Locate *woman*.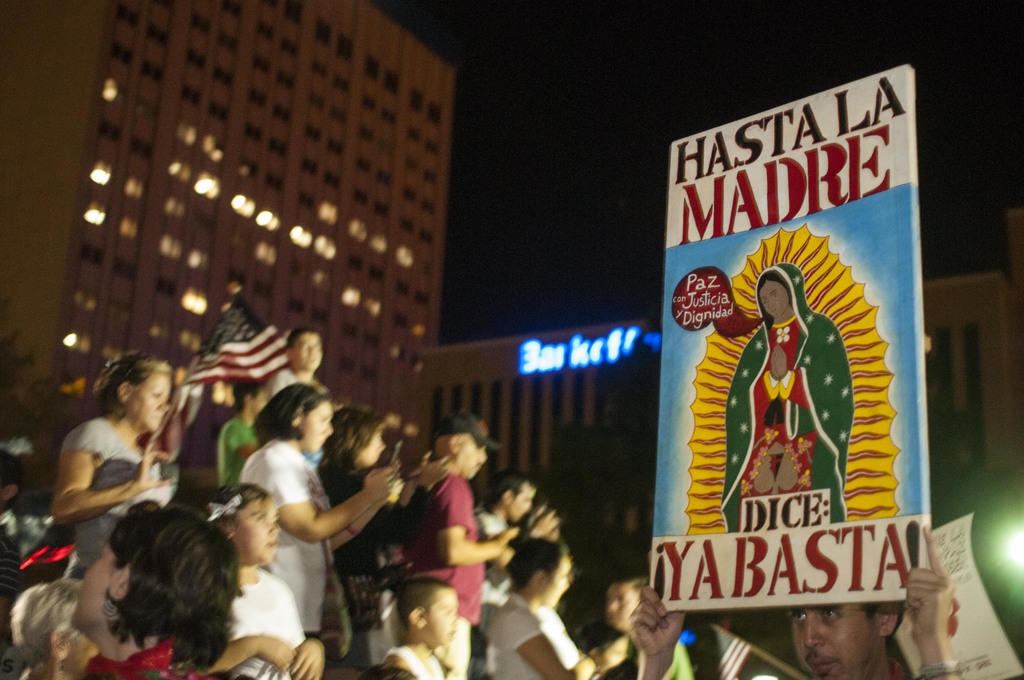
Bounding box: (x1=13, y1=573, x2=97, y2=679).
